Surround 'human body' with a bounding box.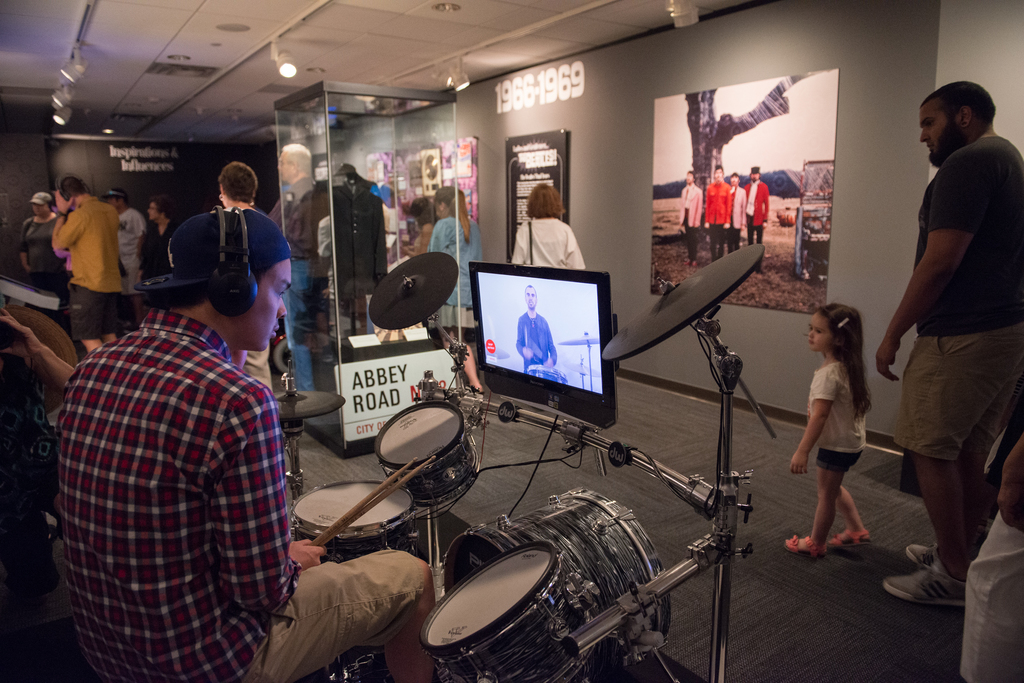
417, 186, 484, 349.
